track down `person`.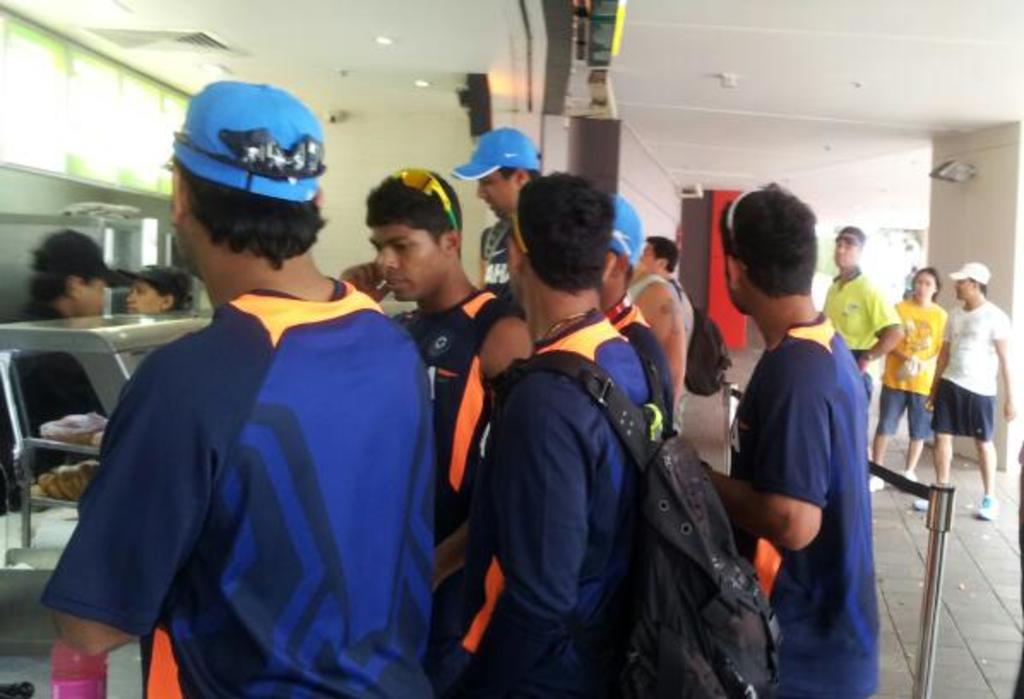
Tracked to [x1=865, y1=262, x2=954, y2=492].
